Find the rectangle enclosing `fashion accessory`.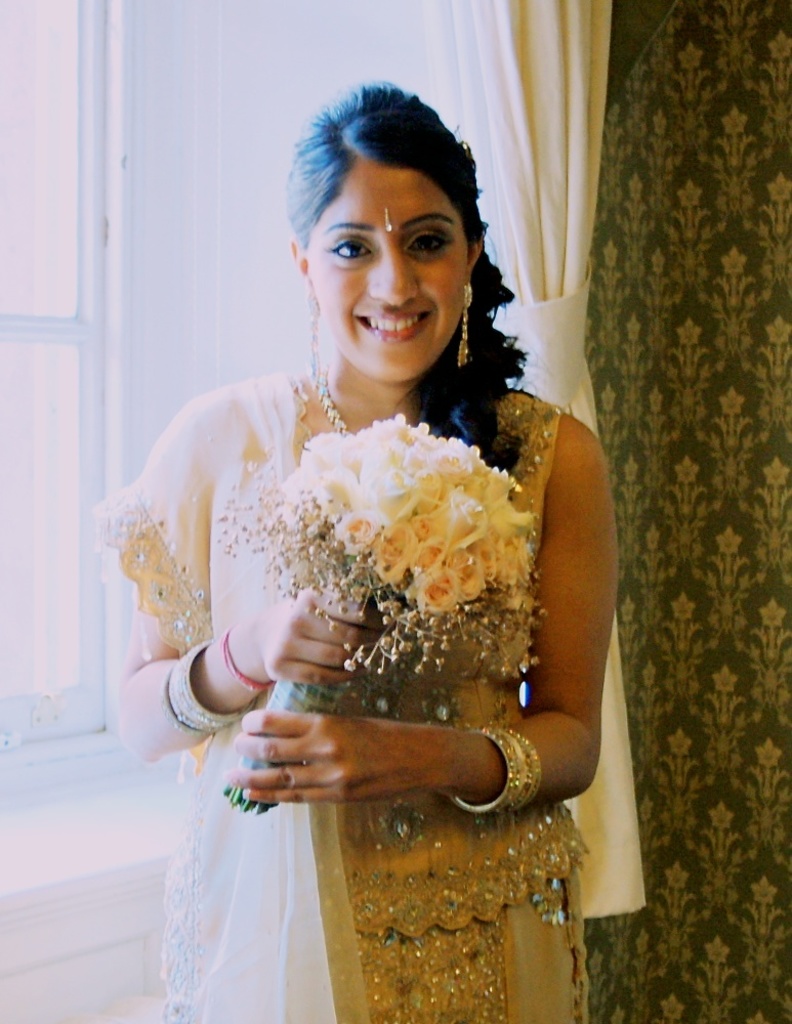
(x1=303, y1=297, x2=322, y2=393).
